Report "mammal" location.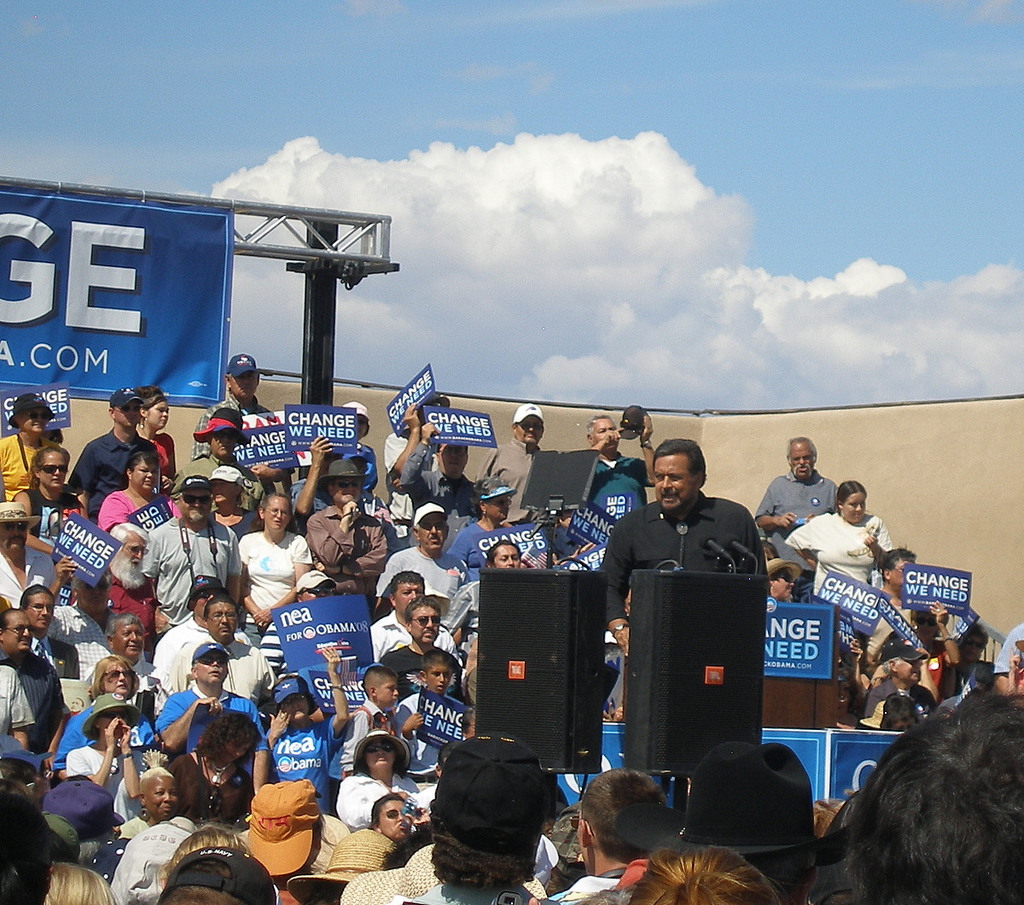
Report: left=71, top=381, right=157, bottom=517.
